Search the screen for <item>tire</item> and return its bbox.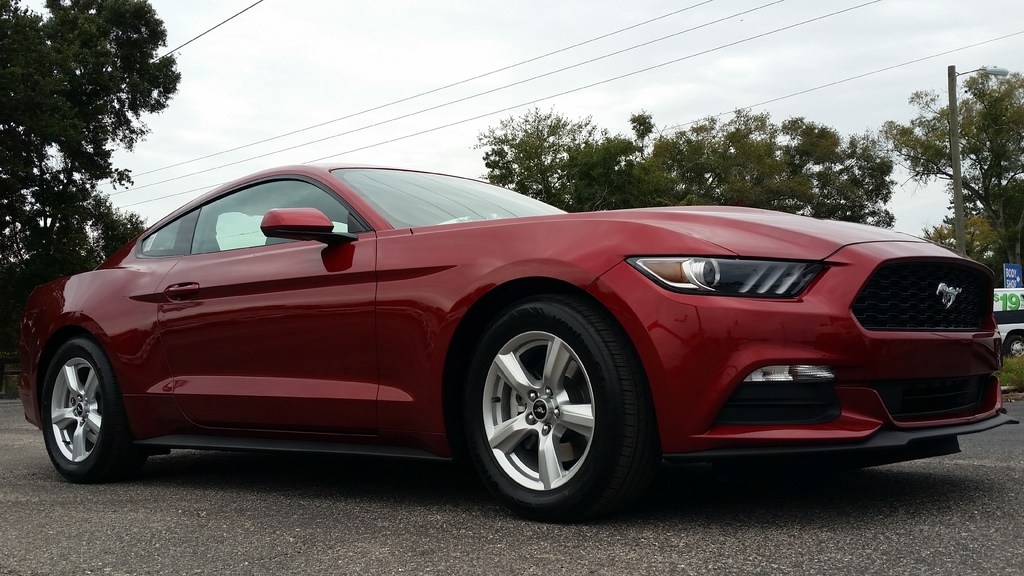
Found: bbox(33, 337, 148, 469).
